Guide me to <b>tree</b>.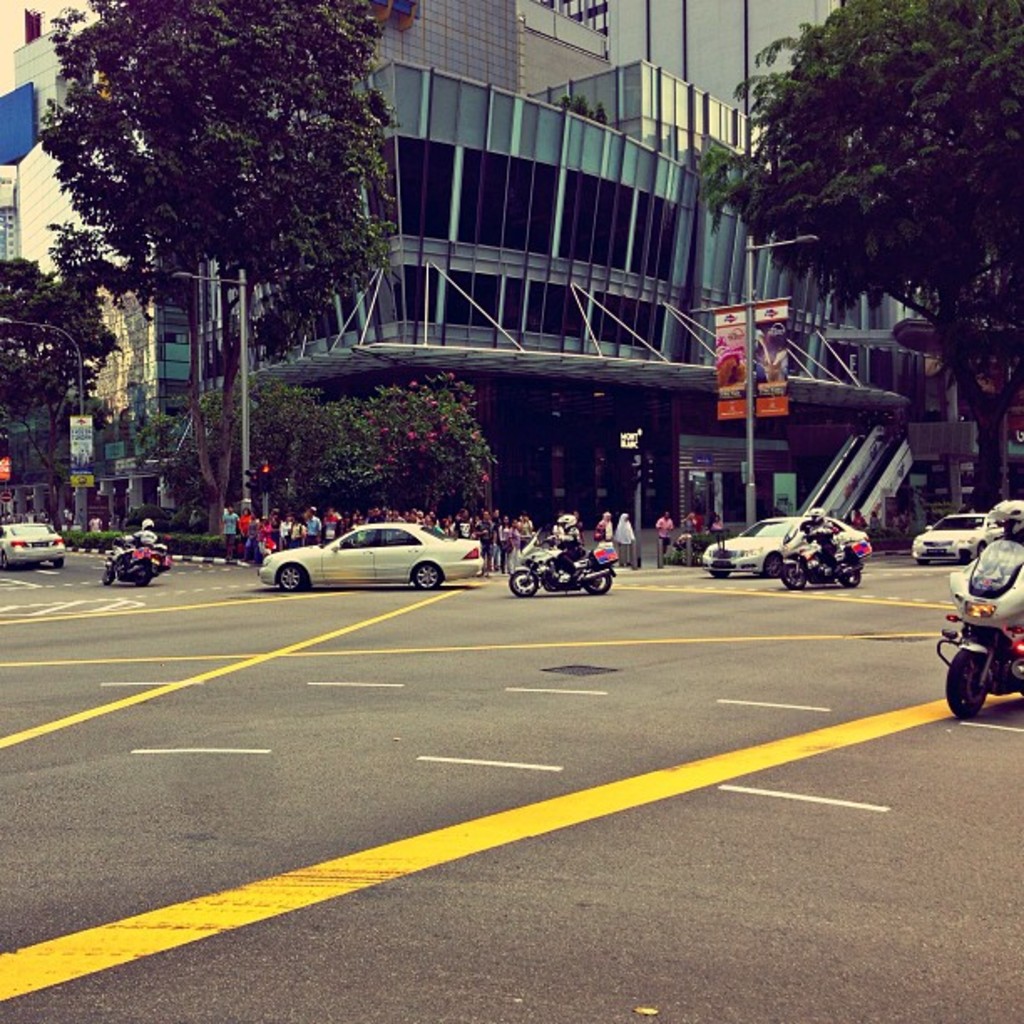
Guidance: rect(698, 0, 1022, 510).
